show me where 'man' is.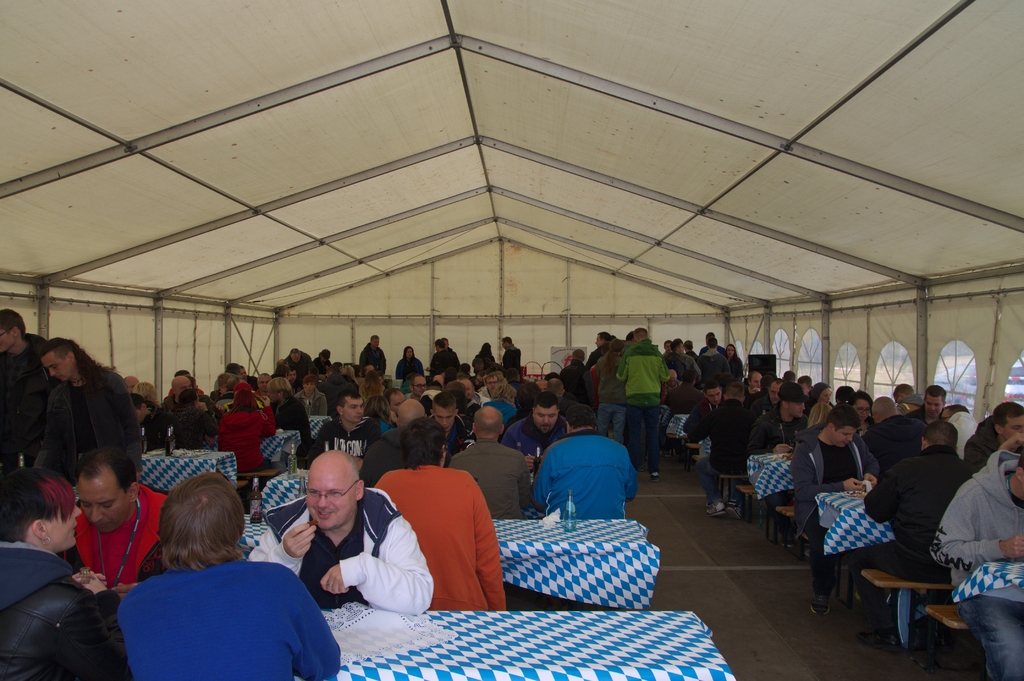
'man' is at 282, 348, 316, 380.
